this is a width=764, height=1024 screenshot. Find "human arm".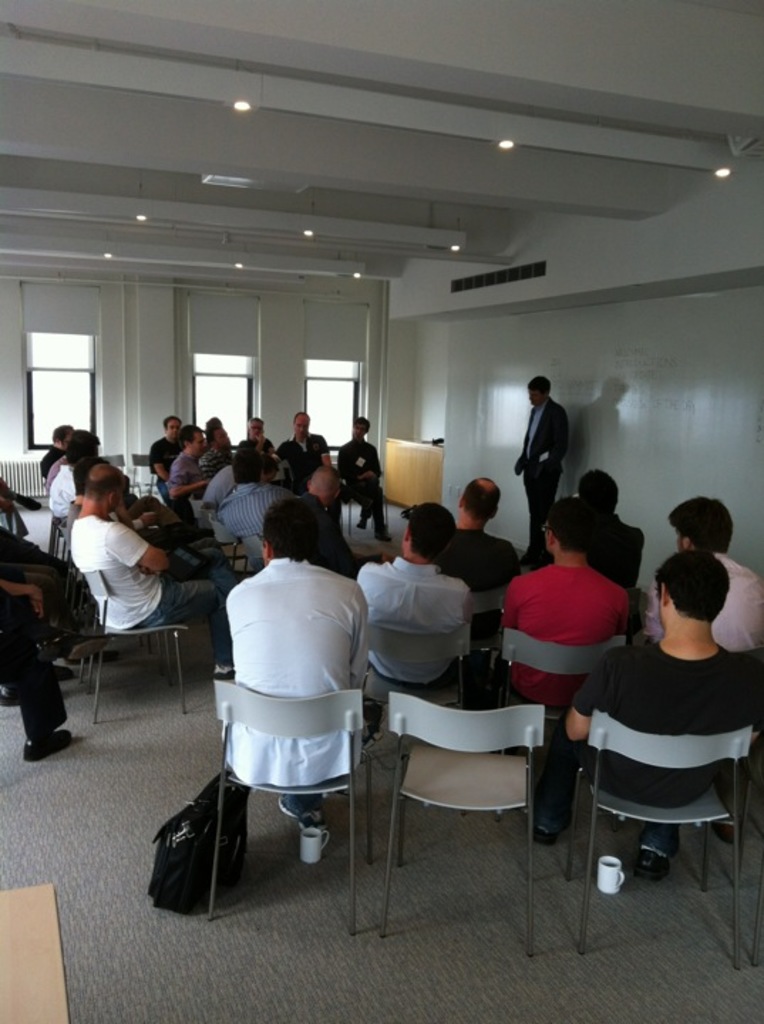
Bounding box: 534, 400, 569, 479.
